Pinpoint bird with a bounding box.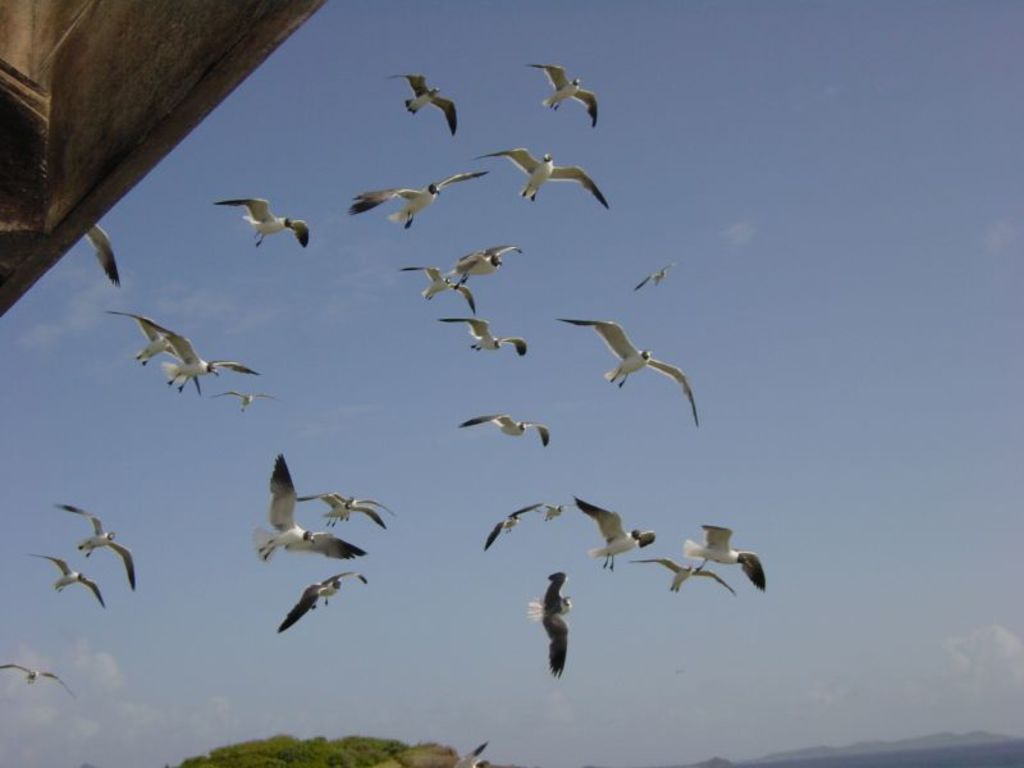
218:389:270:413.
